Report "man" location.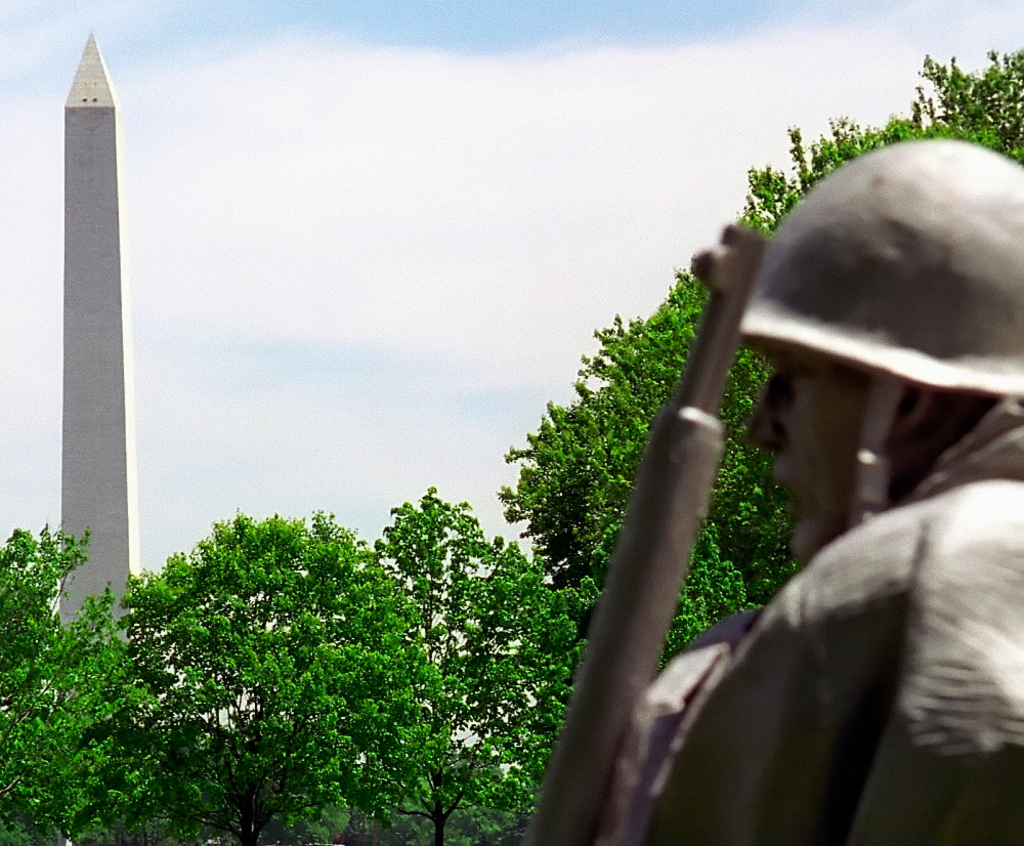
Report: bbox=[638, 132, 1023, 845].
